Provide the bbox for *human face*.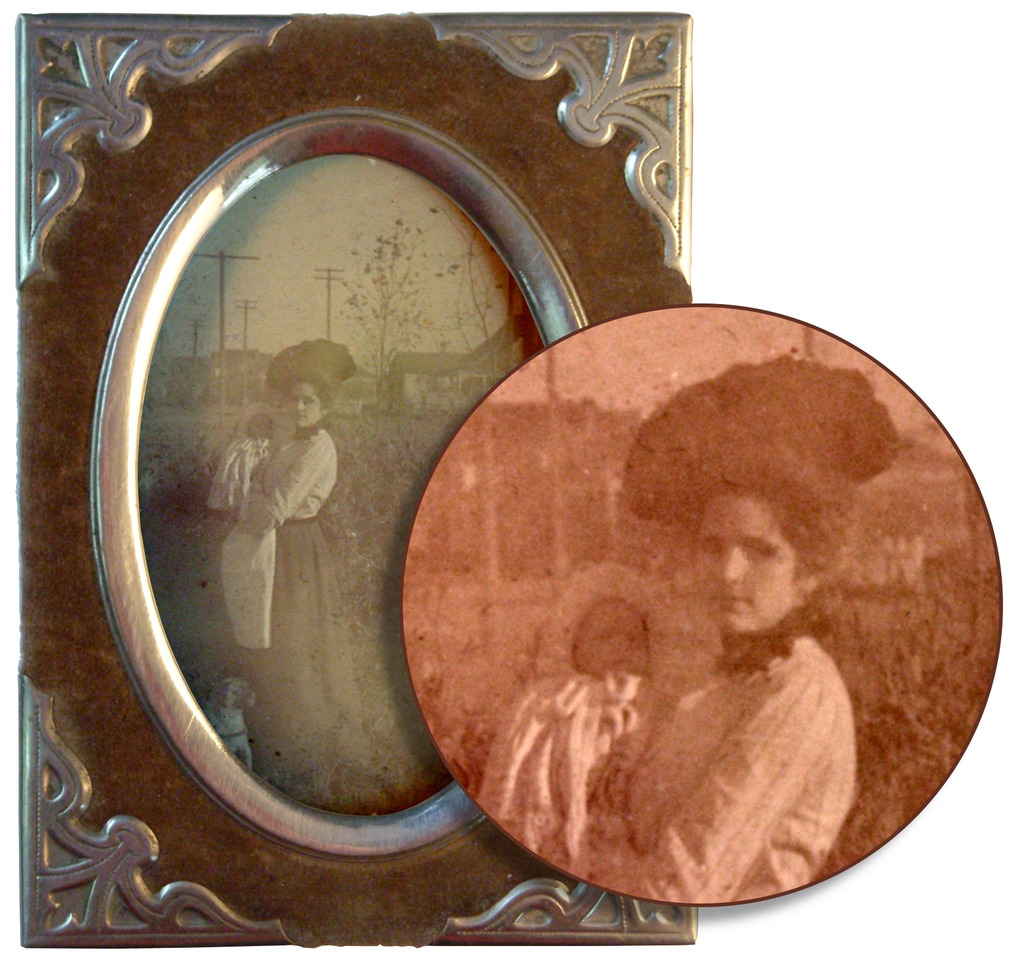
rect(694, 492, 798, 641).
